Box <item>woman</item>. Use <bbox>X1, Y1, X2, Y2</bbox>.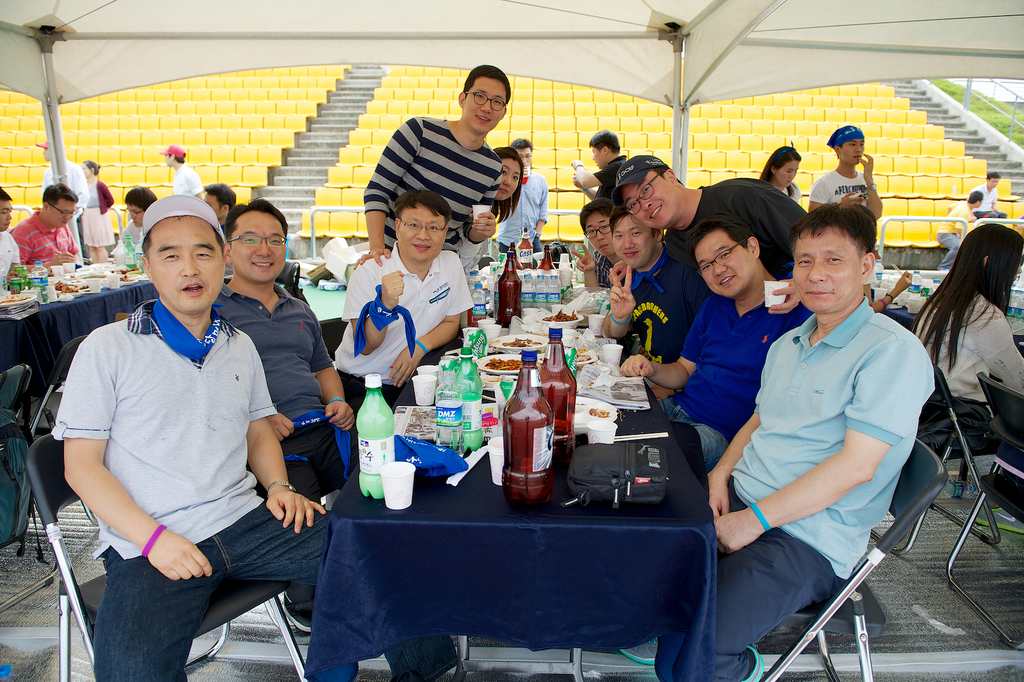
<bbox>458, 147, 522, 279</bbox>.
